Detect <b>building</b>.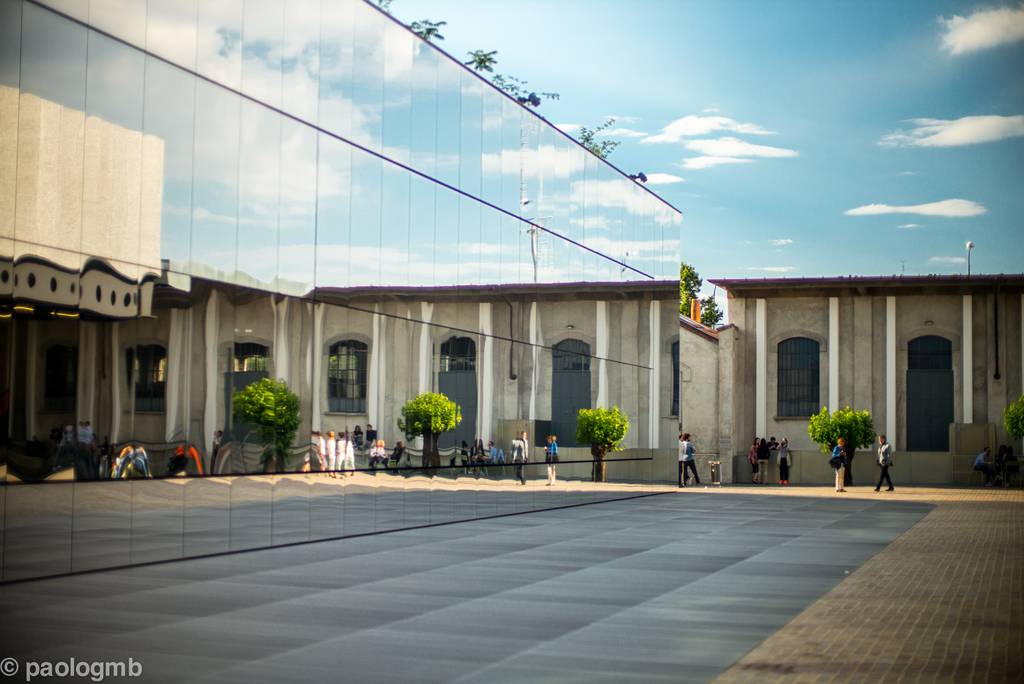
Detected at <region>0, 0, 682, 584</region>.
